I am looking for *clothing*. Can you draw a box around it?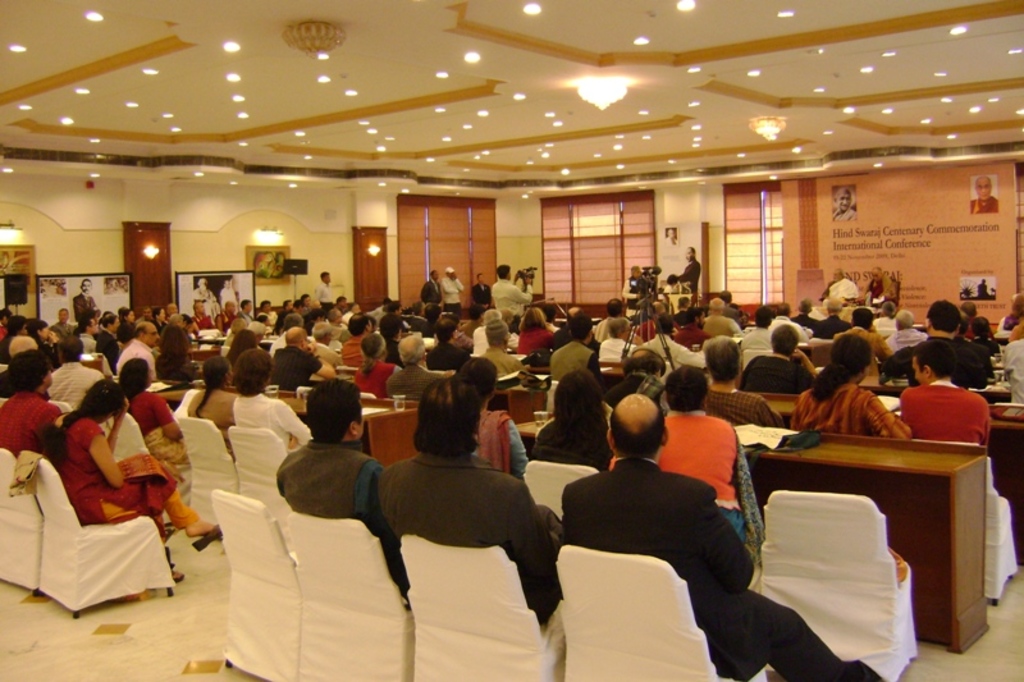
Sure, the bounding box is [973,329,1001,354].
